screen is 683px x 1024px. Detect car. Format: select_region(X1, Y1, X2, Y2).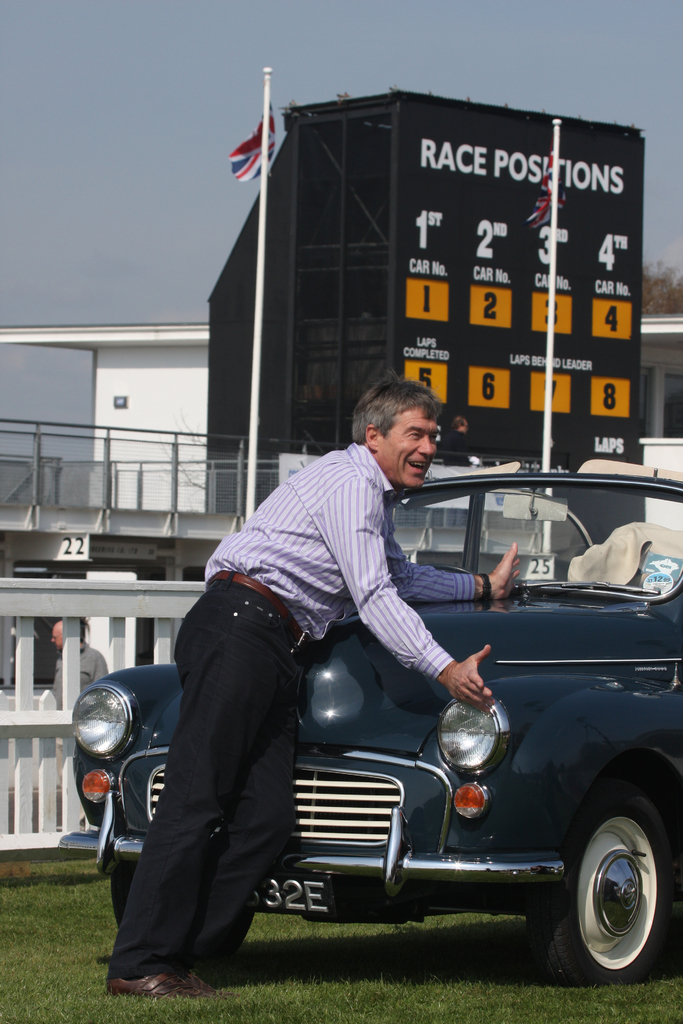
select_region(73, 459, 682, 984).
